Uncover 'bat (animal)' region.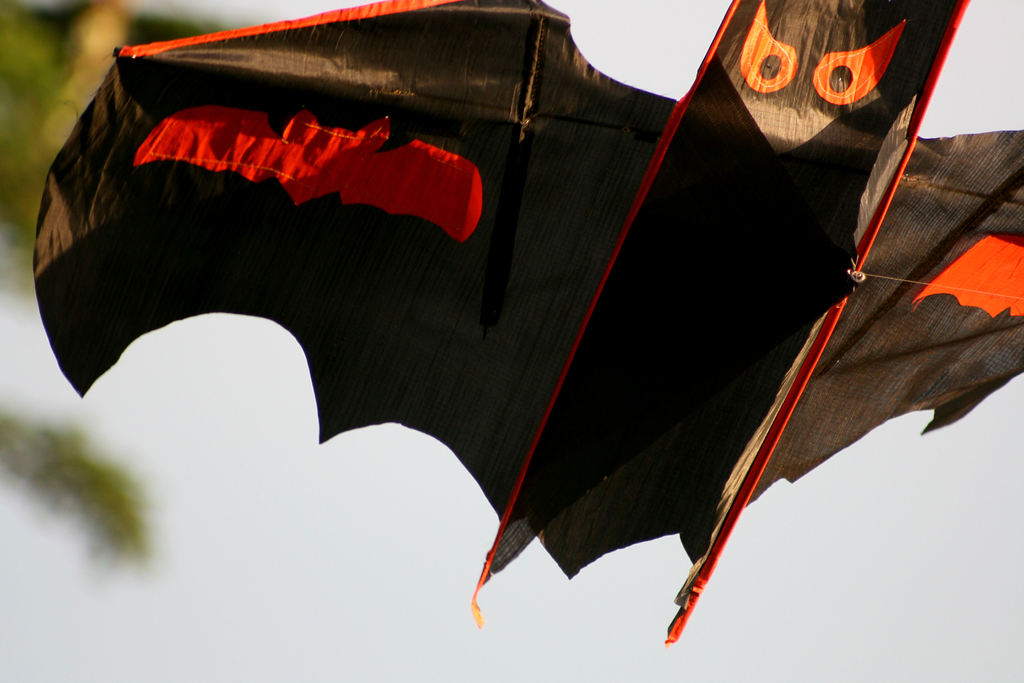
Uncovered: (30,0,1023,654).
